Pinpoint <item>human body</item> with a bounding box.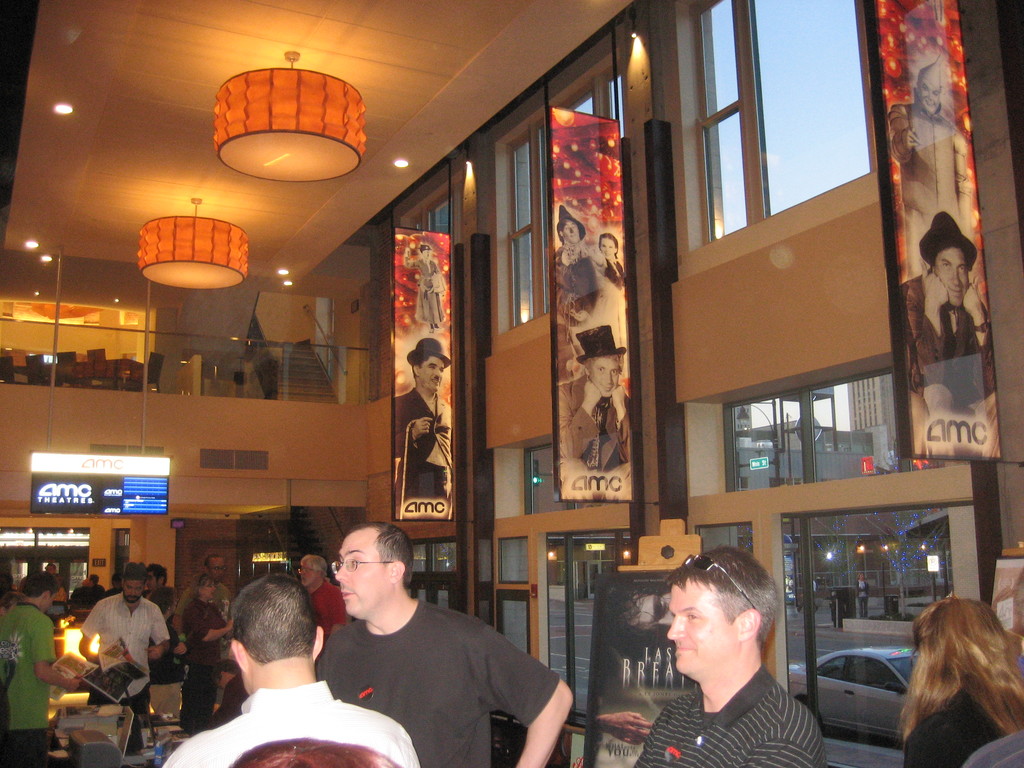
401,241,447,339.
